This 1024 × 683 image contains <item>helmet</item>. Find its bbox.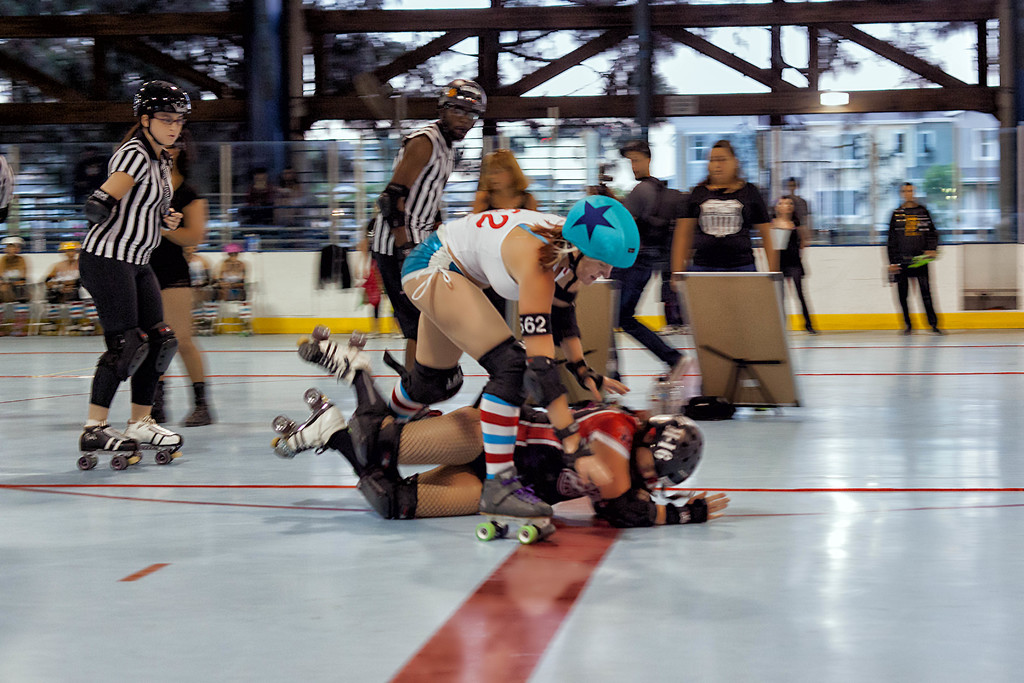
pyautogui.locateOnScreen(434, 75, 494, 138).
